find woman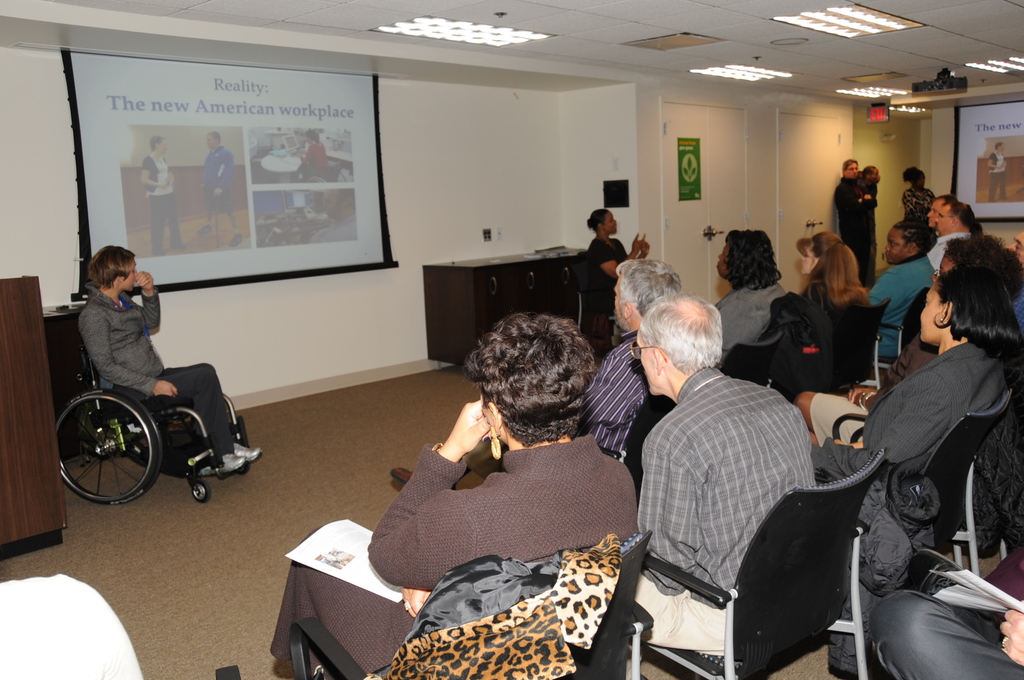
<region>794, 233, 1023, 448</region>
